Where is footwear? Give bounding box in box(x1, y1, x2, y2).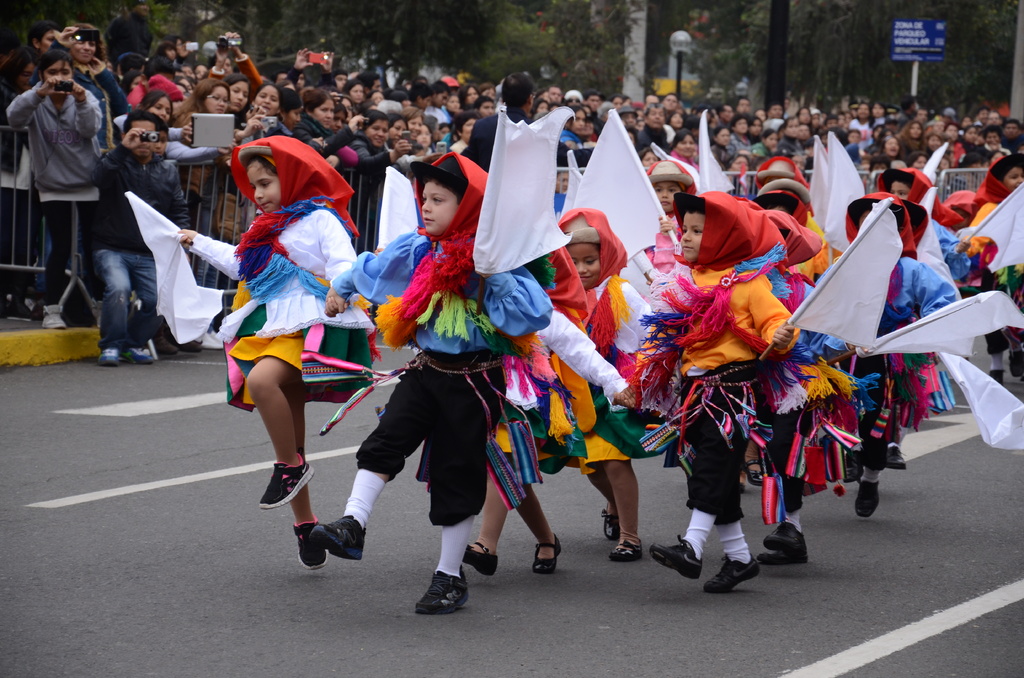
box(655, 538, 701, 584).
